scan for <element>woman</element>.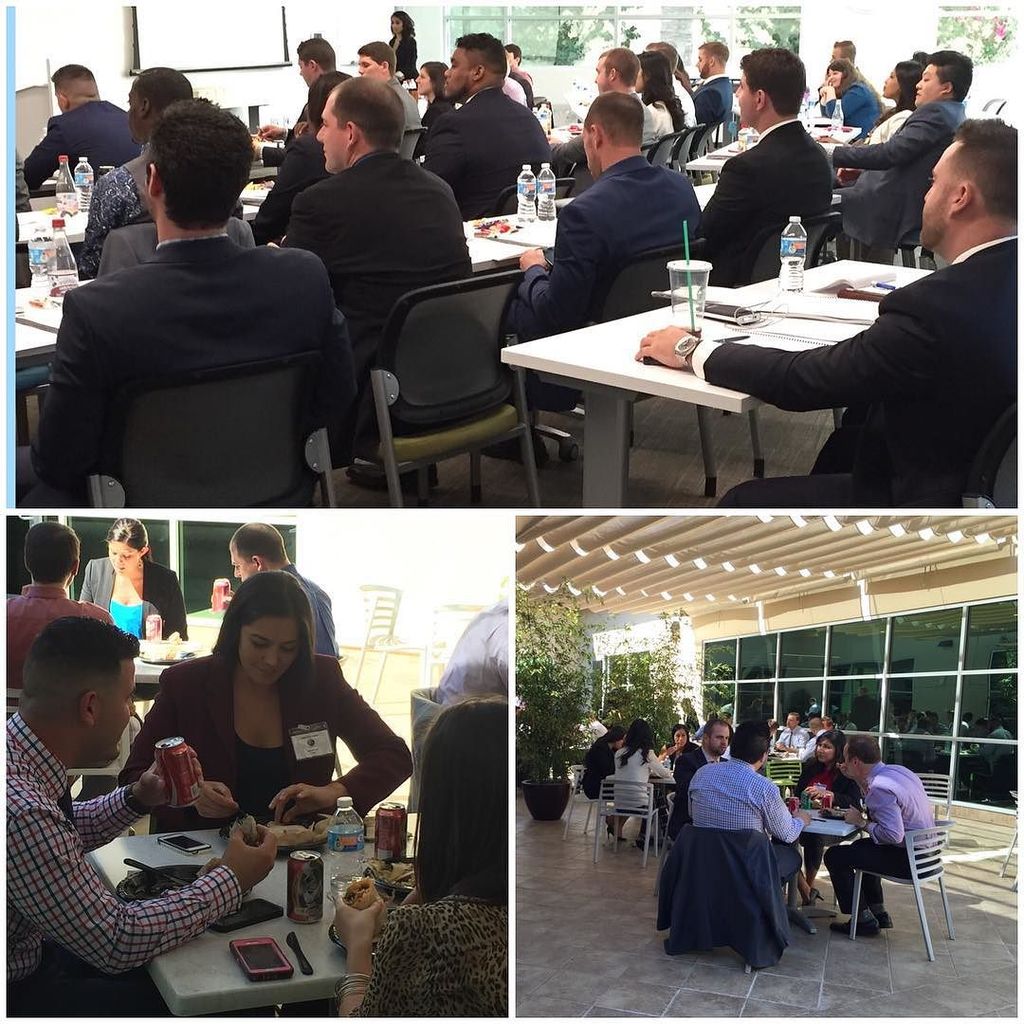
Scan result: {"left": 333, "top": 704, "right": 506, "bottom": 1023}.
